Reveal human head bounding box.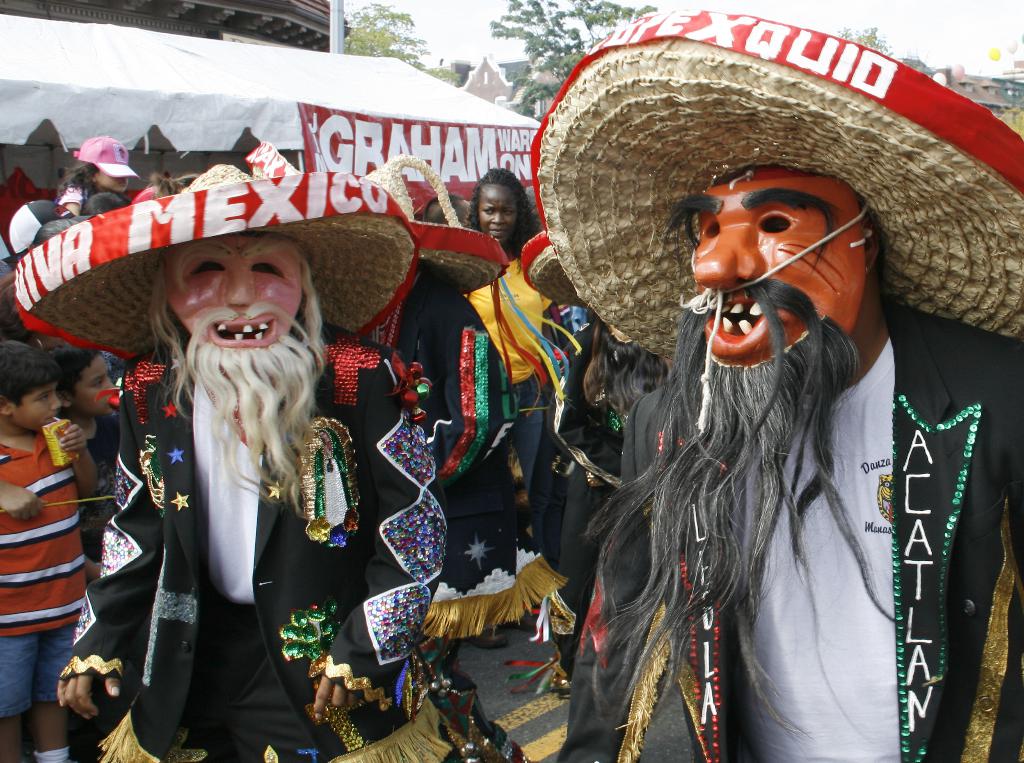
Revealed: (685, 161, 902, 365).
